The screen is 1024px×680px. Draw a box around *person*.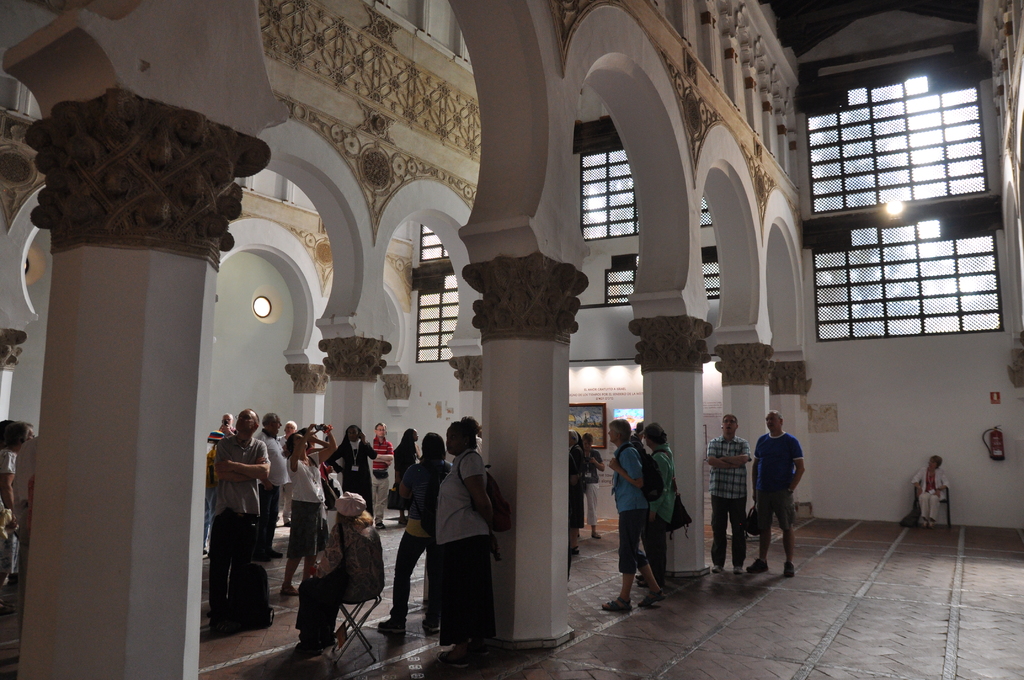
bbox=[296, 497, 375, 648].
